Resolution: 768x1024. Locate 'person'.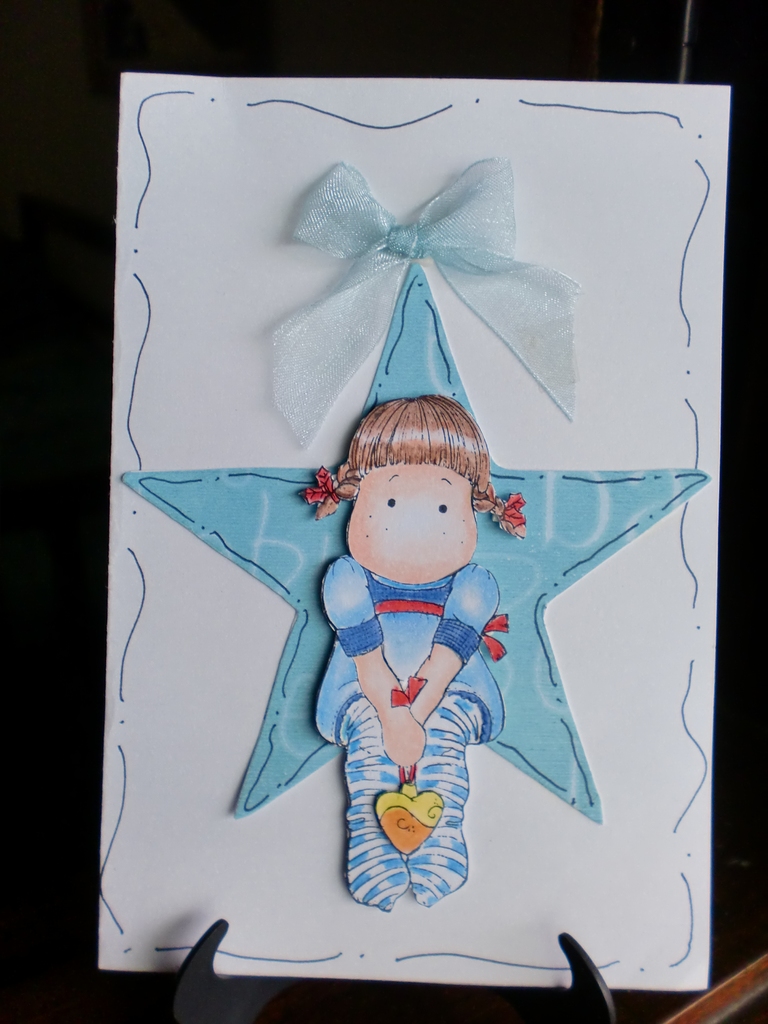
box(294, 397, 526, 915).
